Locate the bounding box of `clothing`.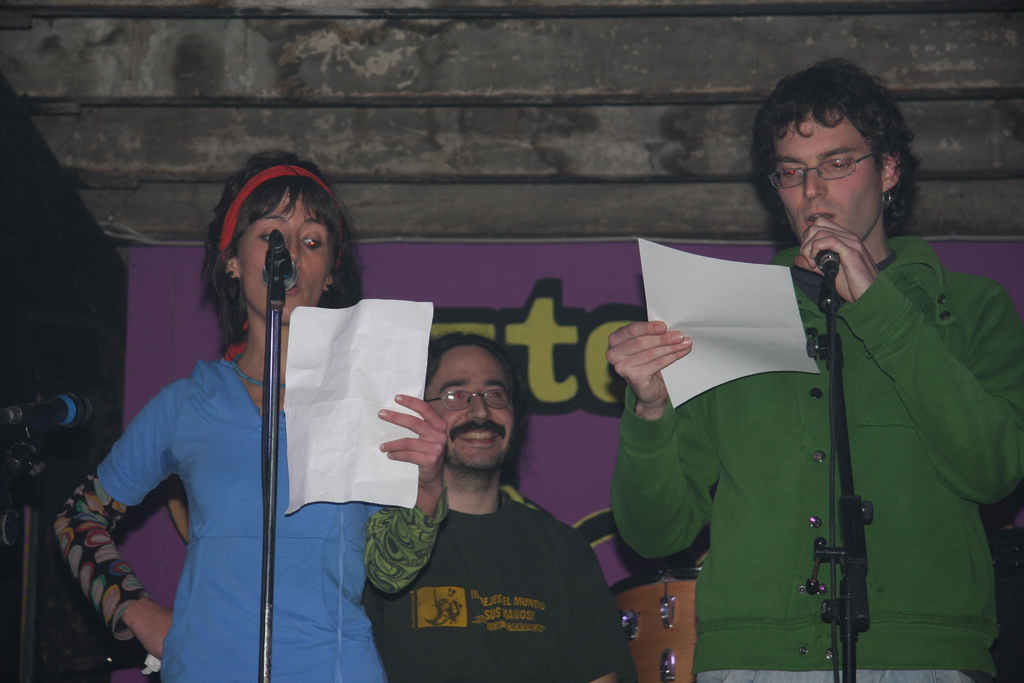
Bounding box: bbox=[52, 350, 443, 682].
